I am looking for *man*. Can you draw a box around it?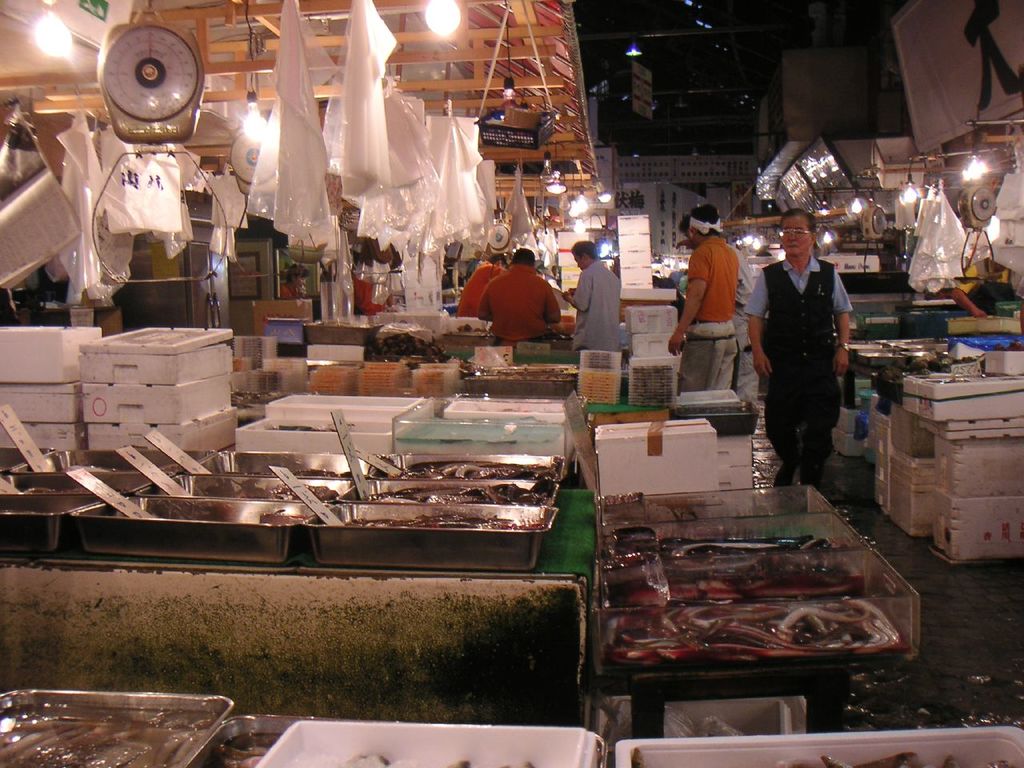
Sure, the bounding box is l=562, t=234, r=625, b=362.
